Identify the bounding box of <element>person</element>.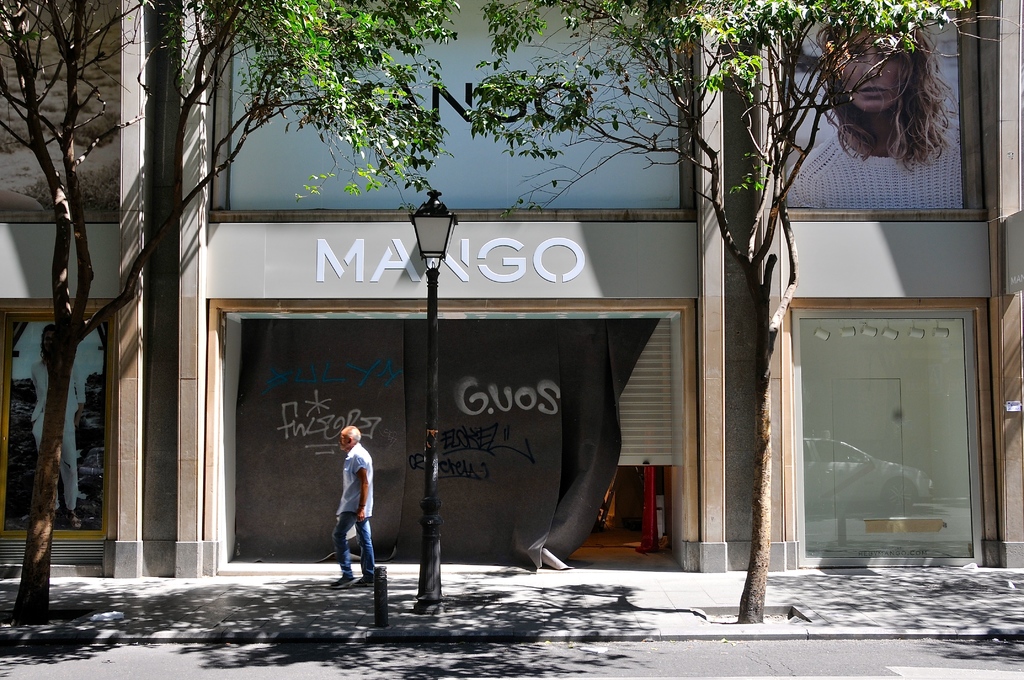
bbox=[317, 417, 375, 597].
